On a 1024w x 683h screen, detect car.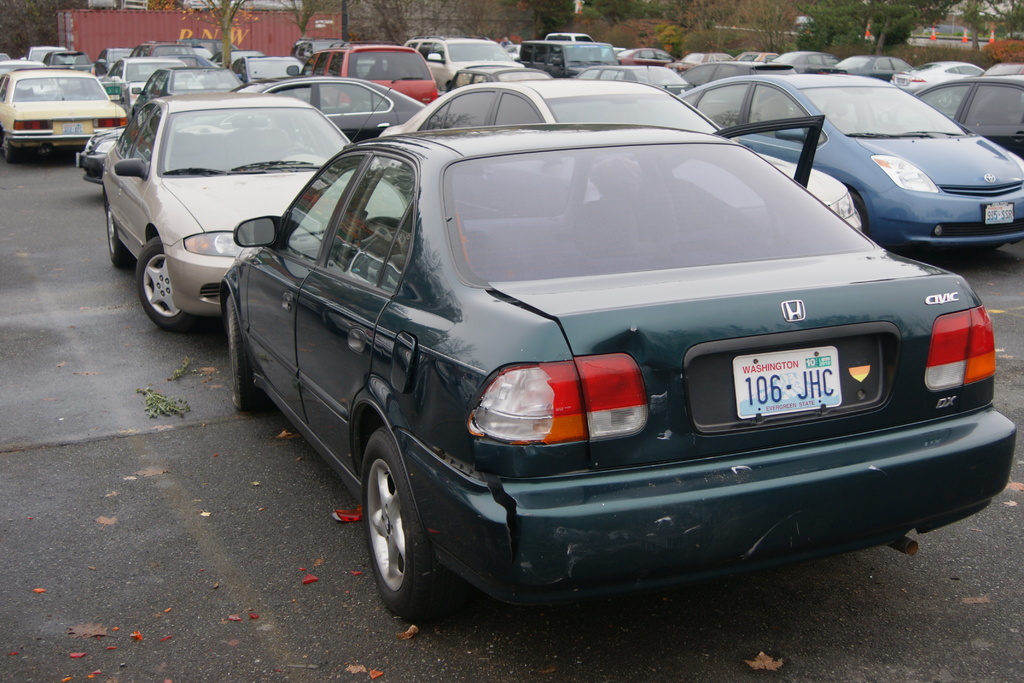
(284,40,438,111).
